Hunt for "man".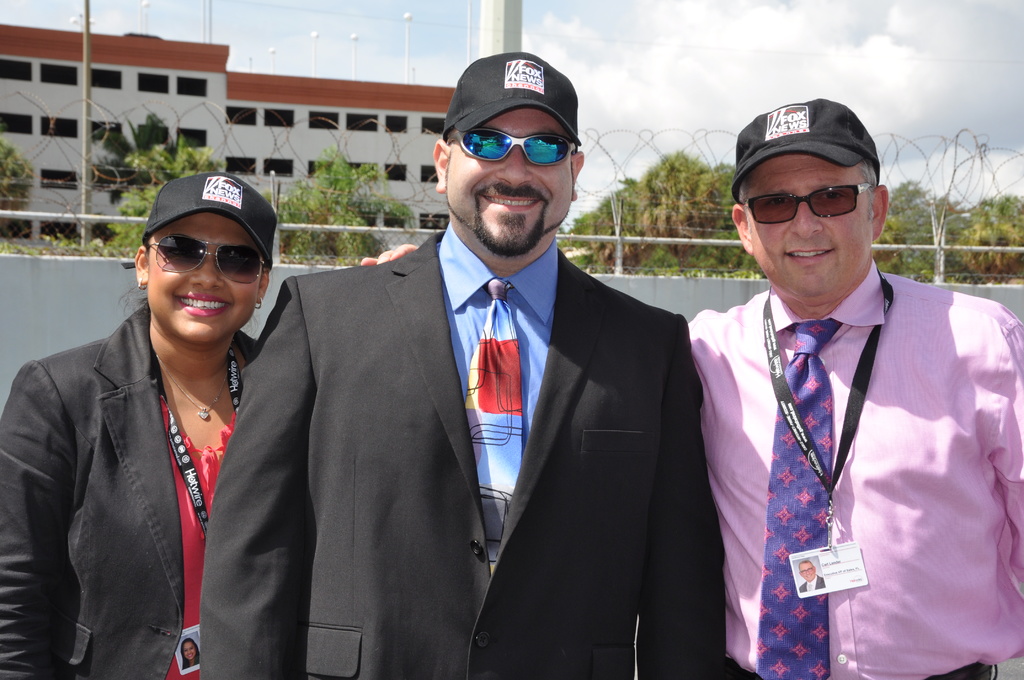
Hunted down at (left=362, top=106, right=1023, bottom=679).
